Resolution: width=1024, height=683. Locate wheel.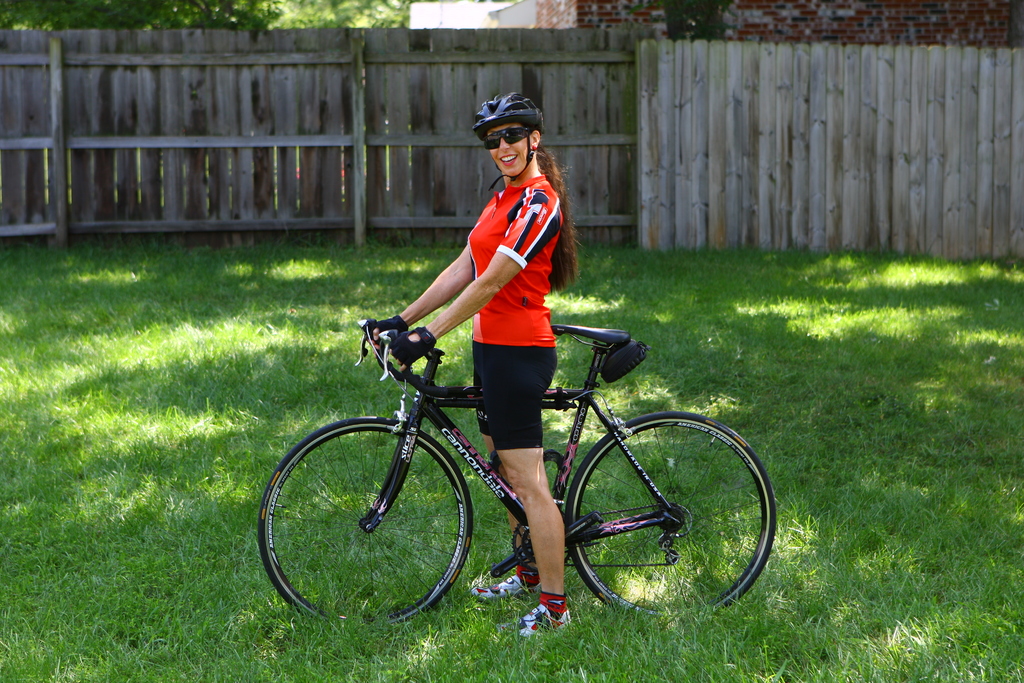
left=577, top=411, right=751, bottom=624.
